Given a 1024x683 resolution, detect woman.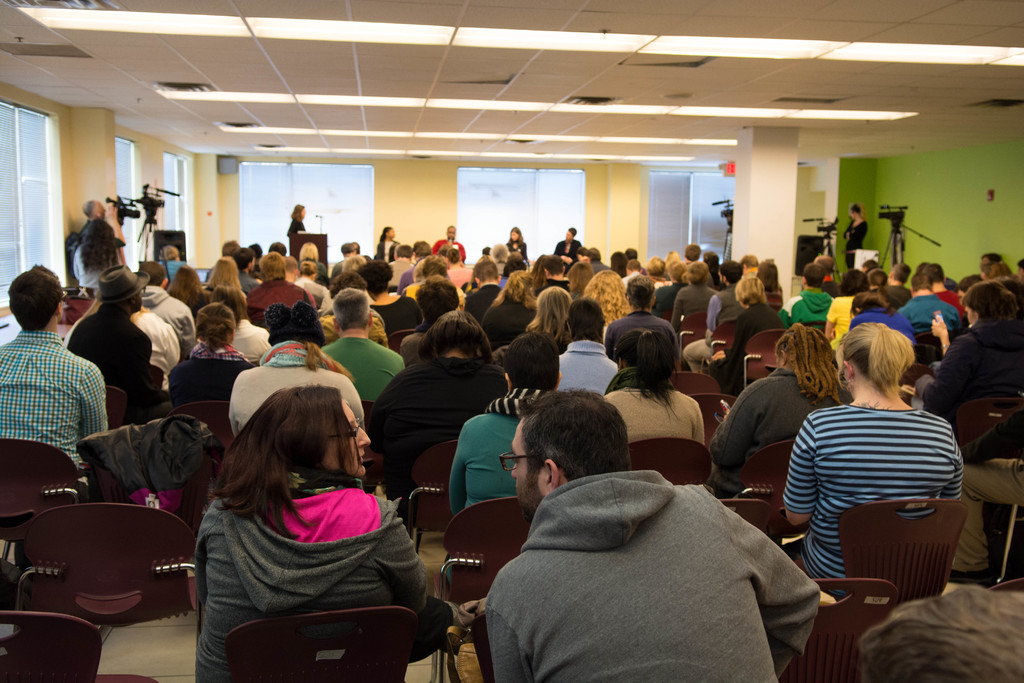
<region>714, 322, 859, 497</region>.
